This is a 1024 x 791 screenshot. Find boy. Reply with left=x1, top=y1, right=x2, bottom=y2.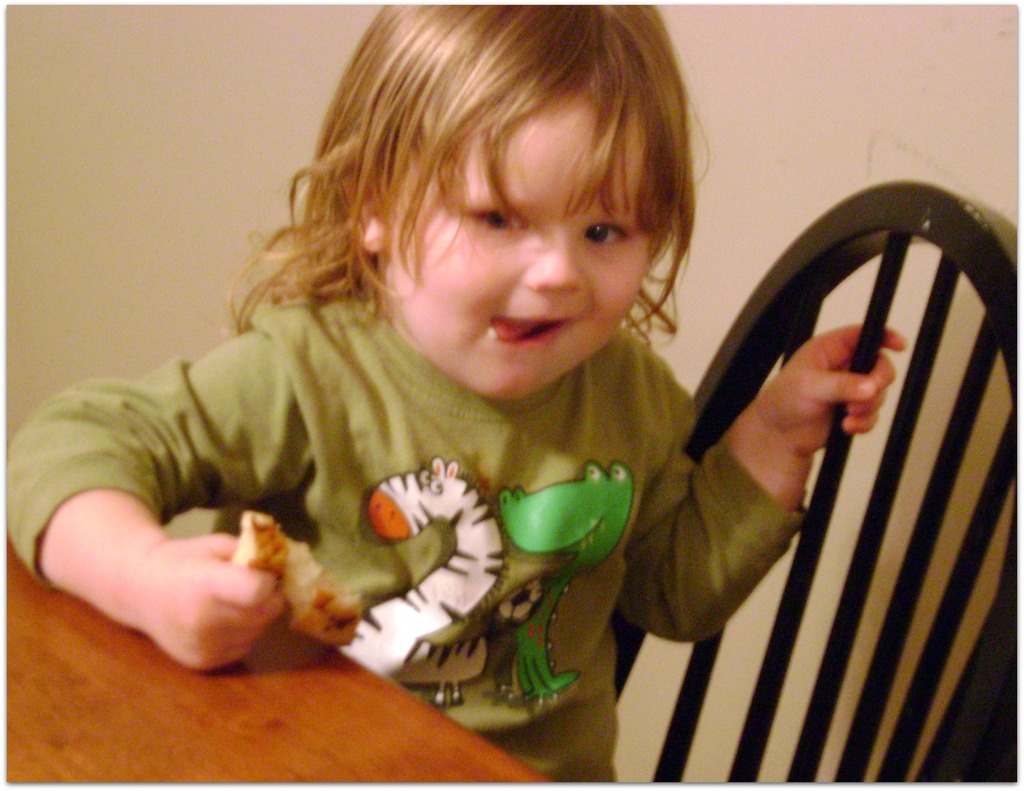
left=0, top=0, right=900, bottom=790.
